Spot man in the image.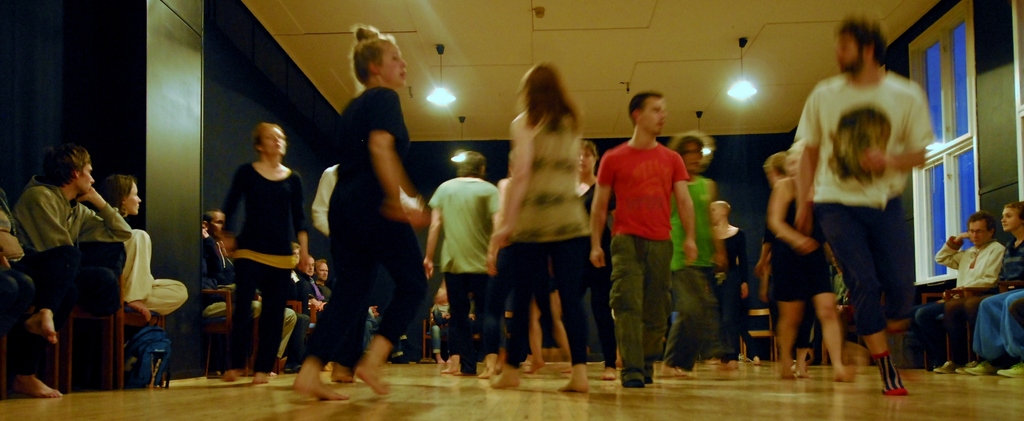
man found at l=9, t=136, r=136, b=308.
